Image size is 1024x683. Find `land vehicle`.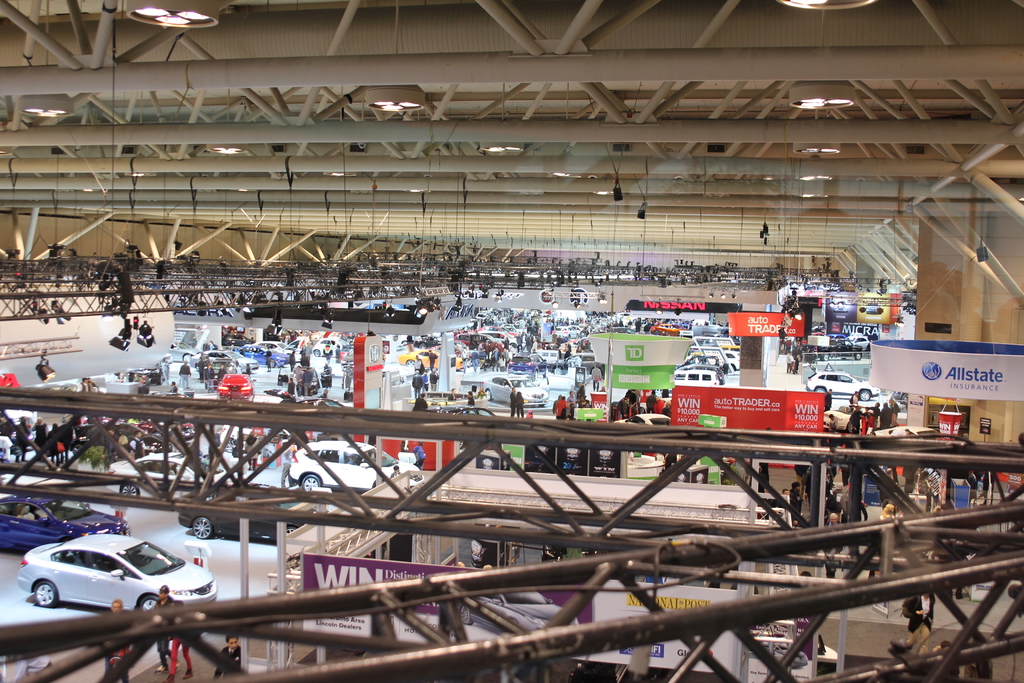
locate(188, 348, 260, 372).
